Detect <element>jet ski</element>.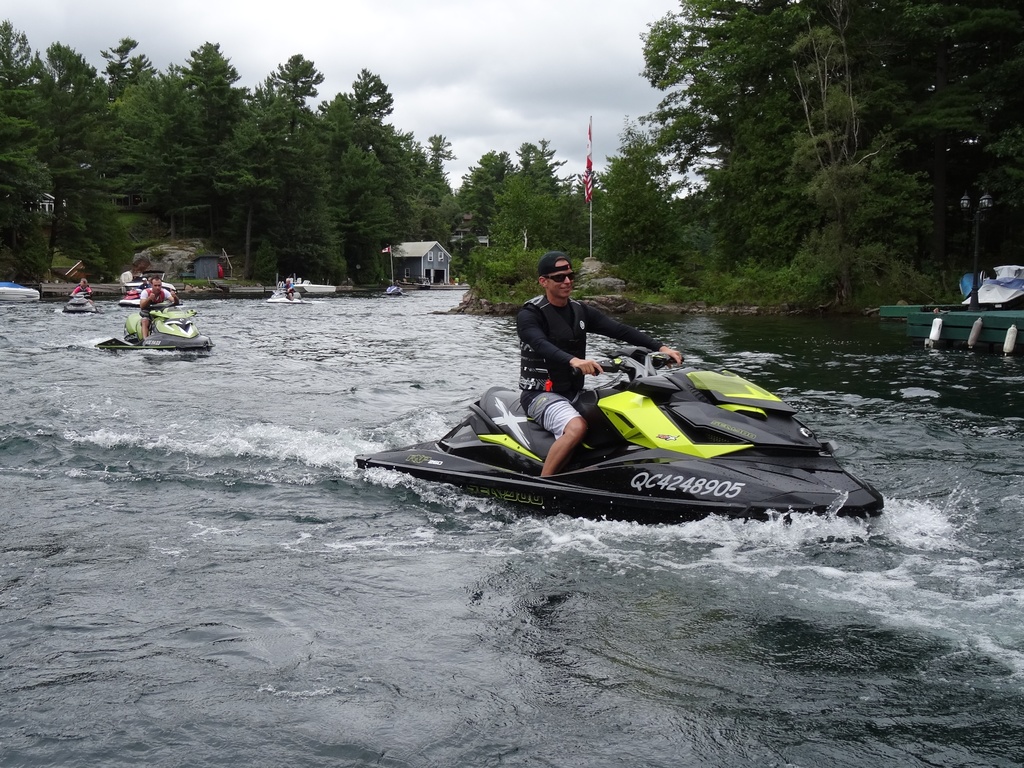
Detected at rect(264, 289, 312, 302).
